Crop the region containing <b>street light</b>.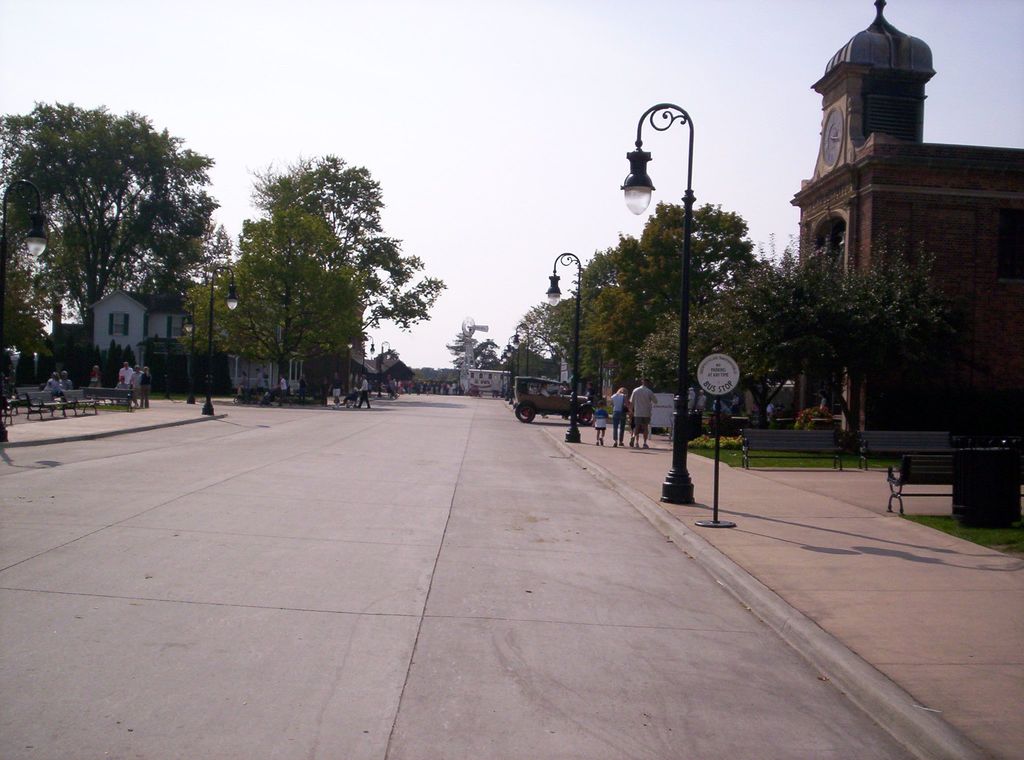
Crop region: crop(177, 303, 195, 403).
